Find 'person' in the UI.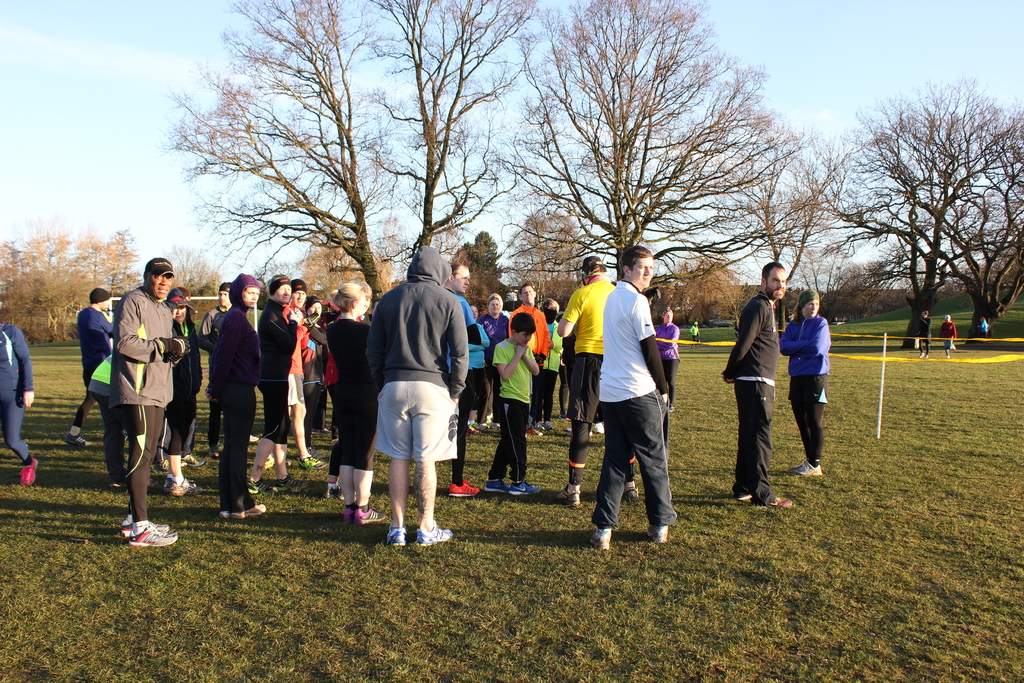
UI element at detection(915, 304, 932, 361).
